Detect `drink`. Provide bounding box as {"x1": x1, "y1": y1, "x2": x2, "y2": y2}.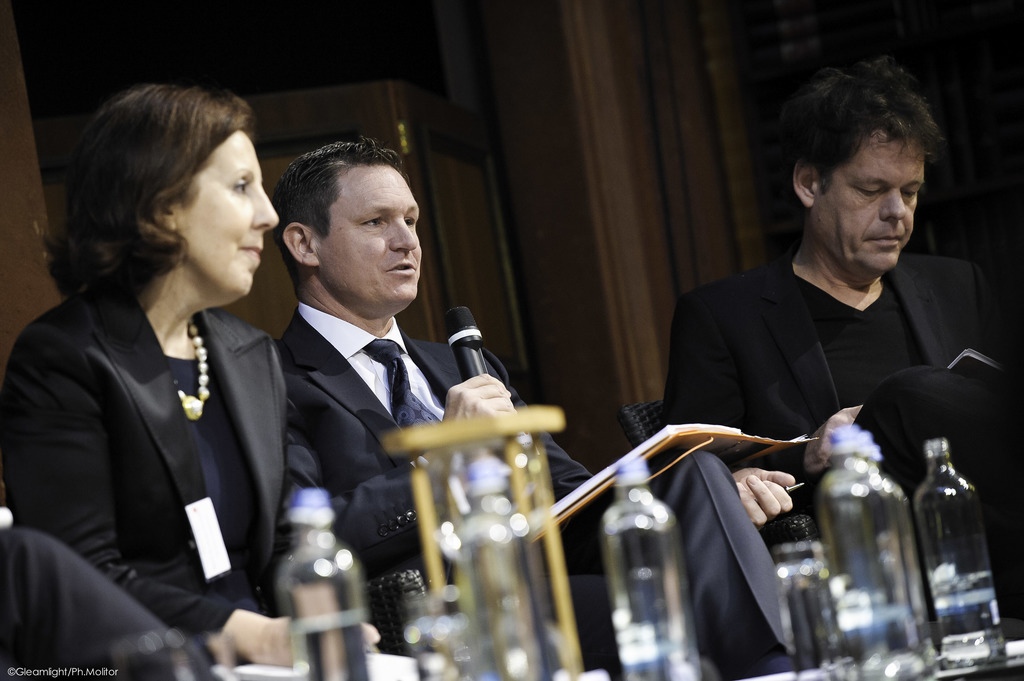
{"x1": 920, "y1": 425, "x2": 1007, "y2": 666}.
